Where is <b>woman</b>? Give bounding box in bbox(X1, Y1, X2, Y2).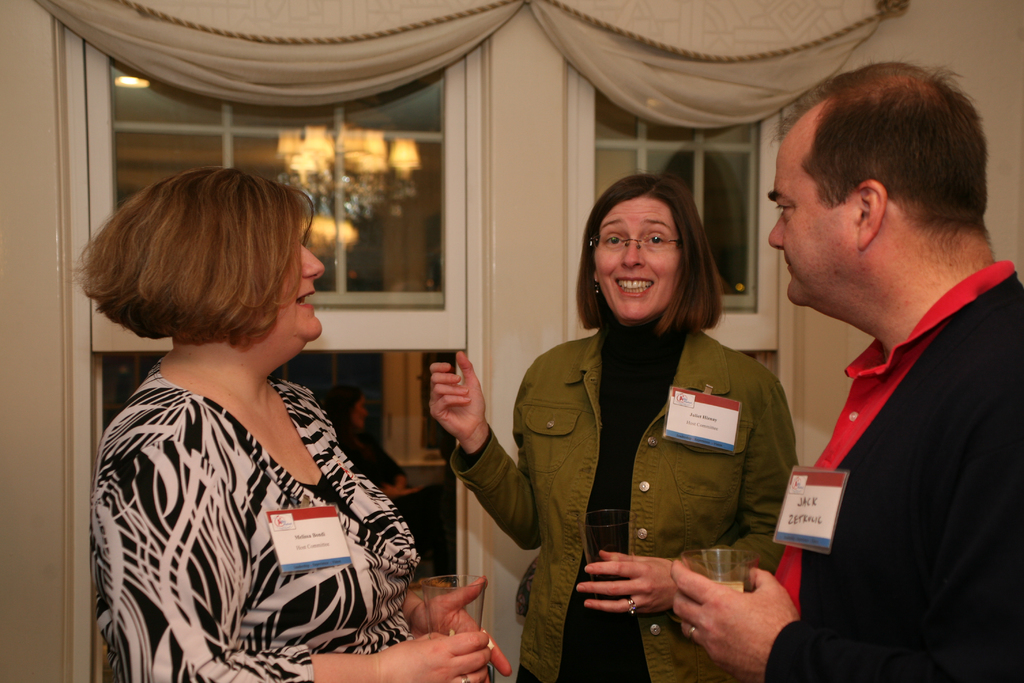
bbox(517, 170, 794, 672).
